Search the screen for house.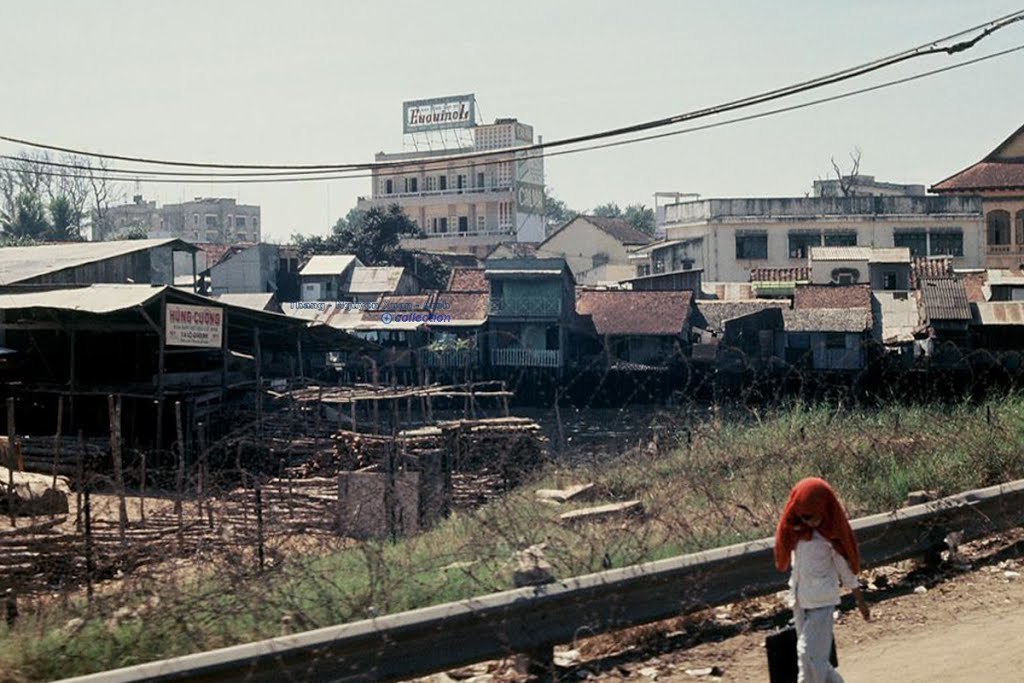
Found at 648, 162, 991, 292.
